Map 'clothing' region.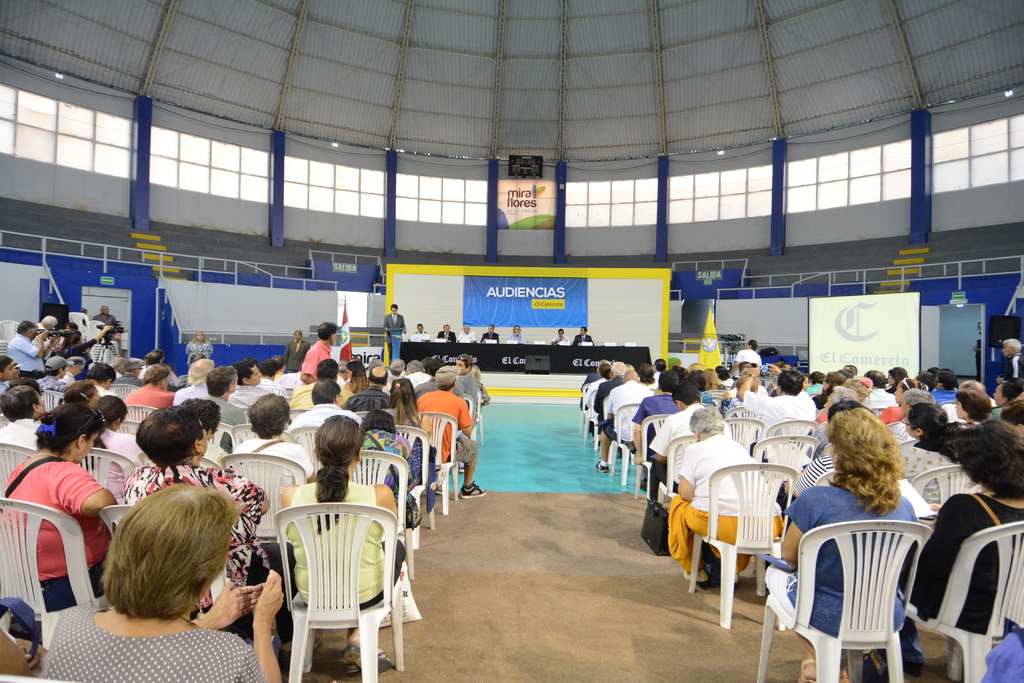
Mapped to (295, 478, 409, 602).
